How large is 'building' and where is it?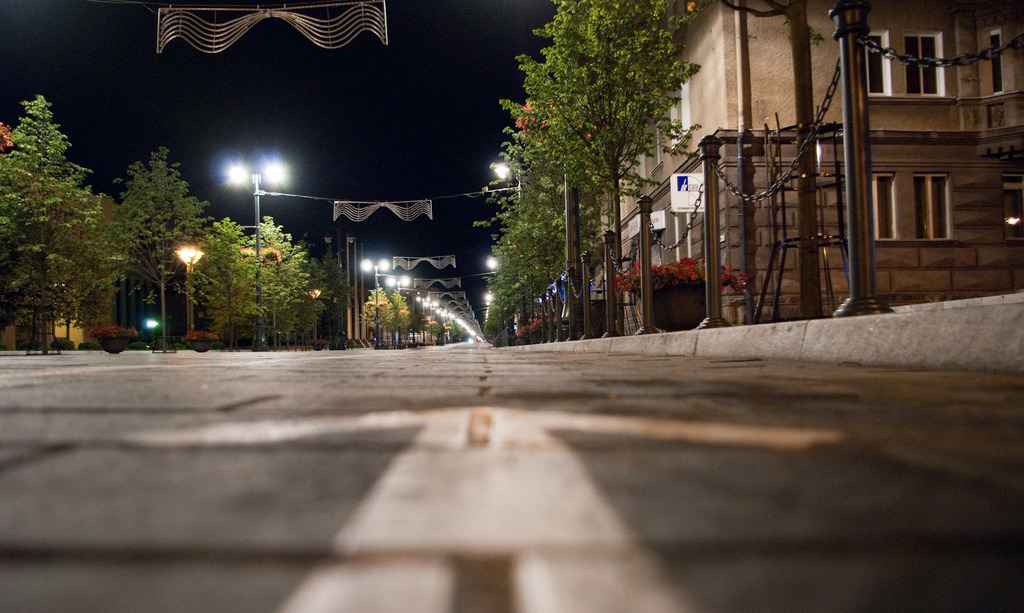
Bounding box: BBox(598, 0, 1023, 324).
